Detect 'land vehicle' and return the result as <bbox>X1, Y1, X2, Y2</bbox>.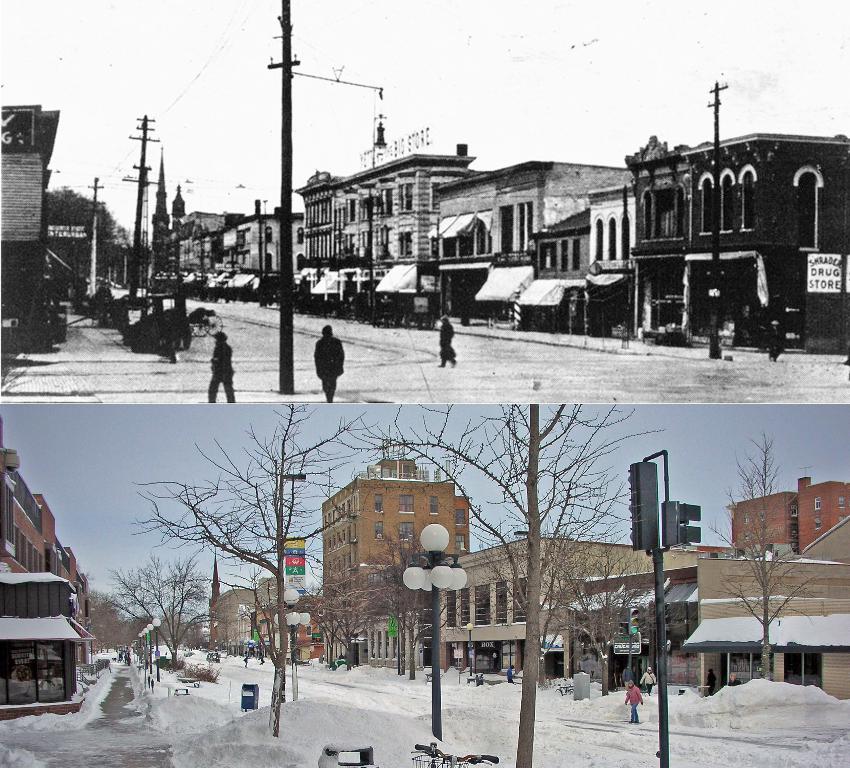
<bbox>215, 656, 218, 660</bbox>.
